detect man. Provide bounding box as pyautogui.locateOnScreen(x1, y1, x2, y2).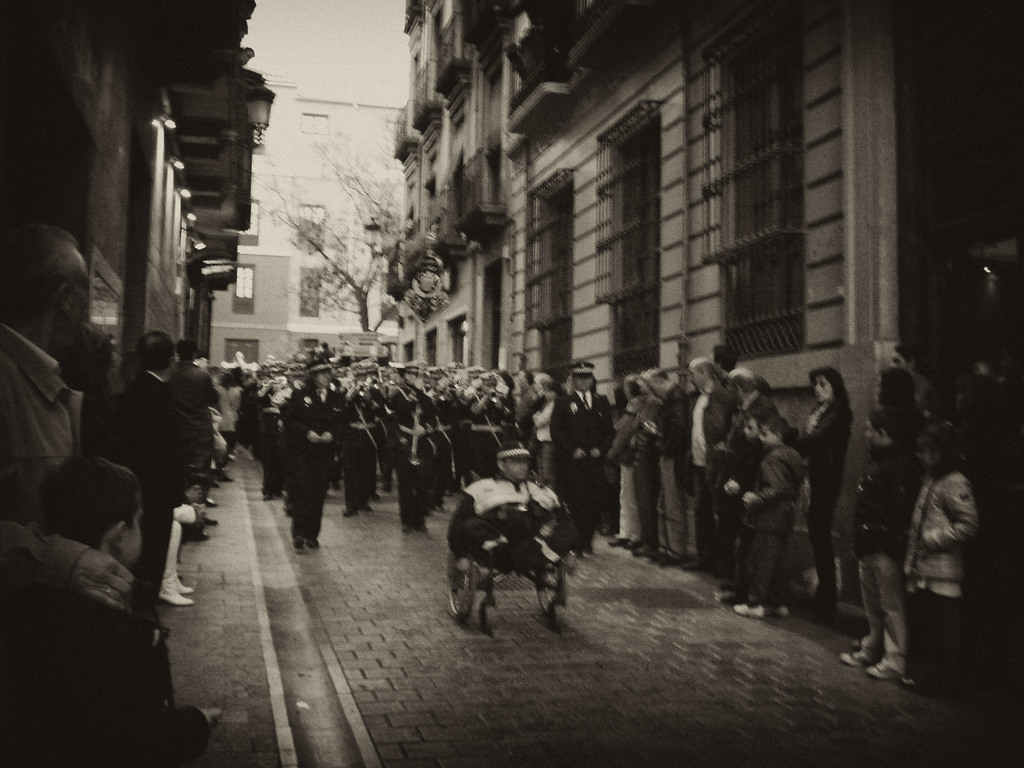
pyautogui.locateOnScreen(0, 215, 136, 614).
